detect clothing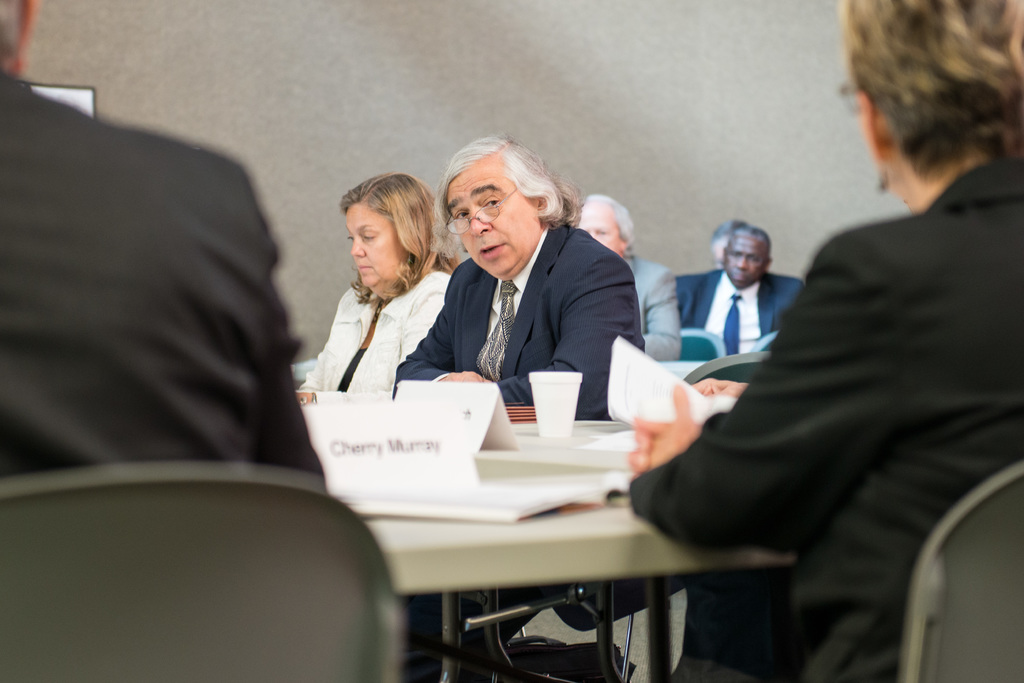
BBox(401, 217, 650, 421)
